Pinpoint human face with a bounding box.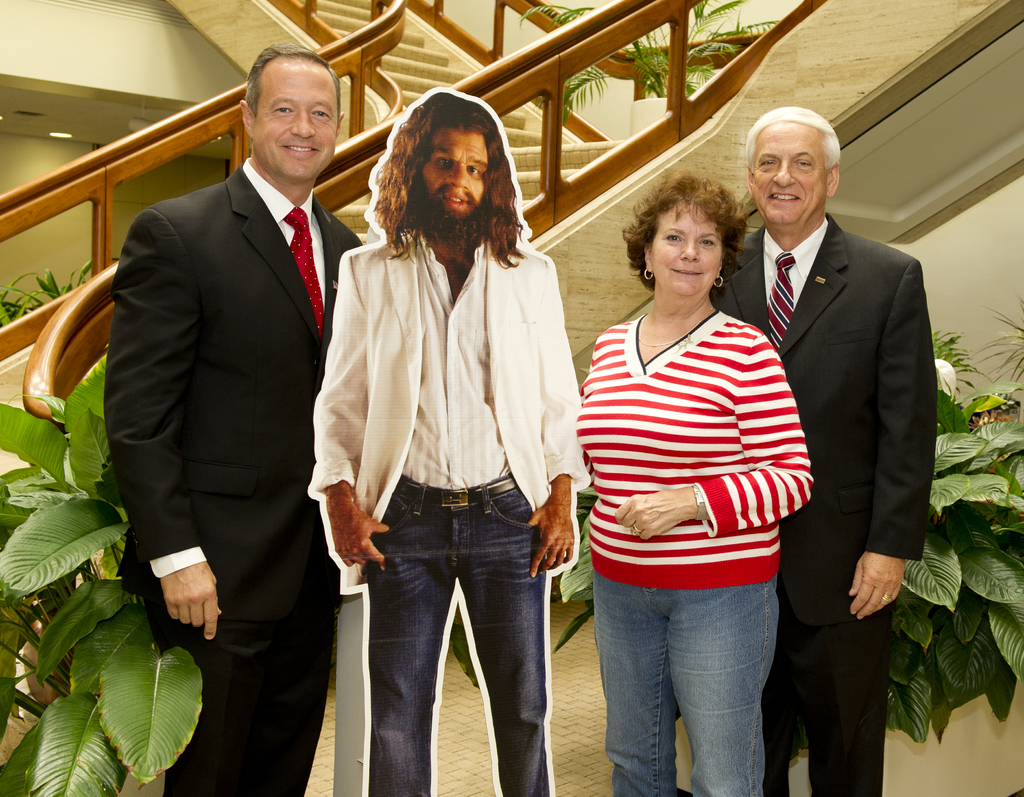
[748,120,833,224].
